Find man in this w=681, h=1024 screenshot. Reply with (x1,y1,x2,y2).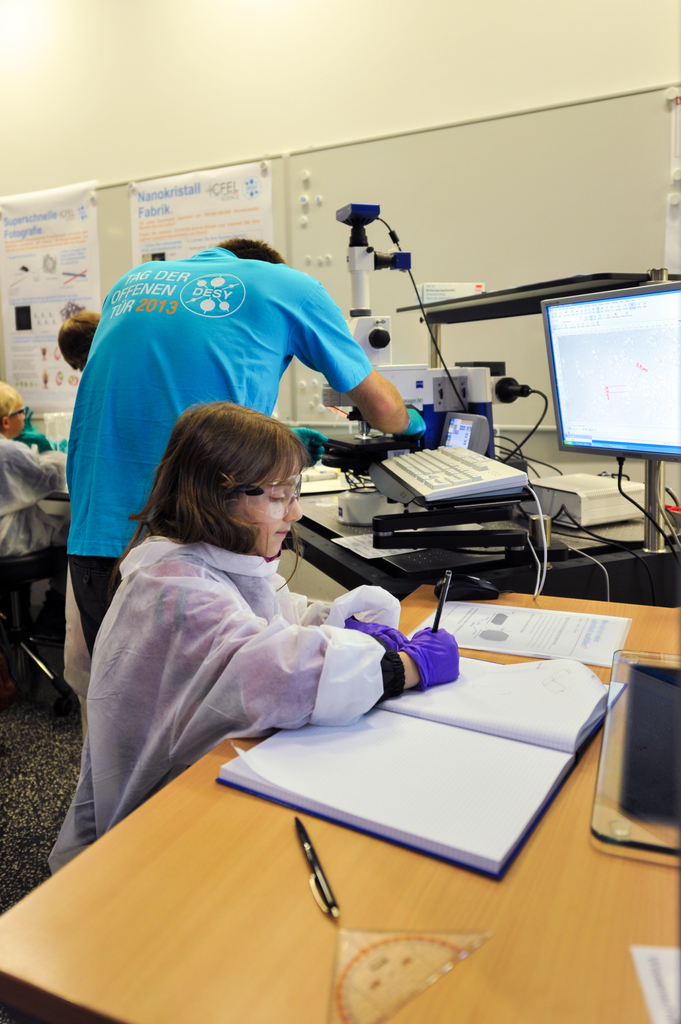
(51,220,409,652).
